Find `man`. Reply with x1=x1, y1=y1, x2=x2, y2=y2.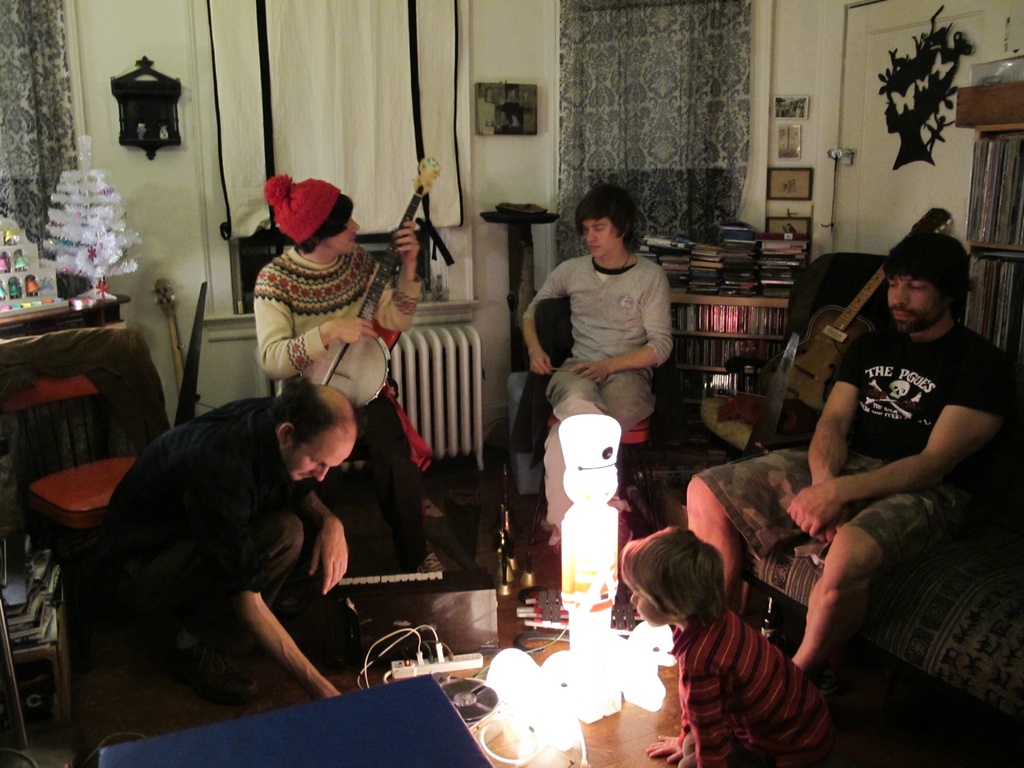
x1=520, y1=183, x2=676, y2=549.
